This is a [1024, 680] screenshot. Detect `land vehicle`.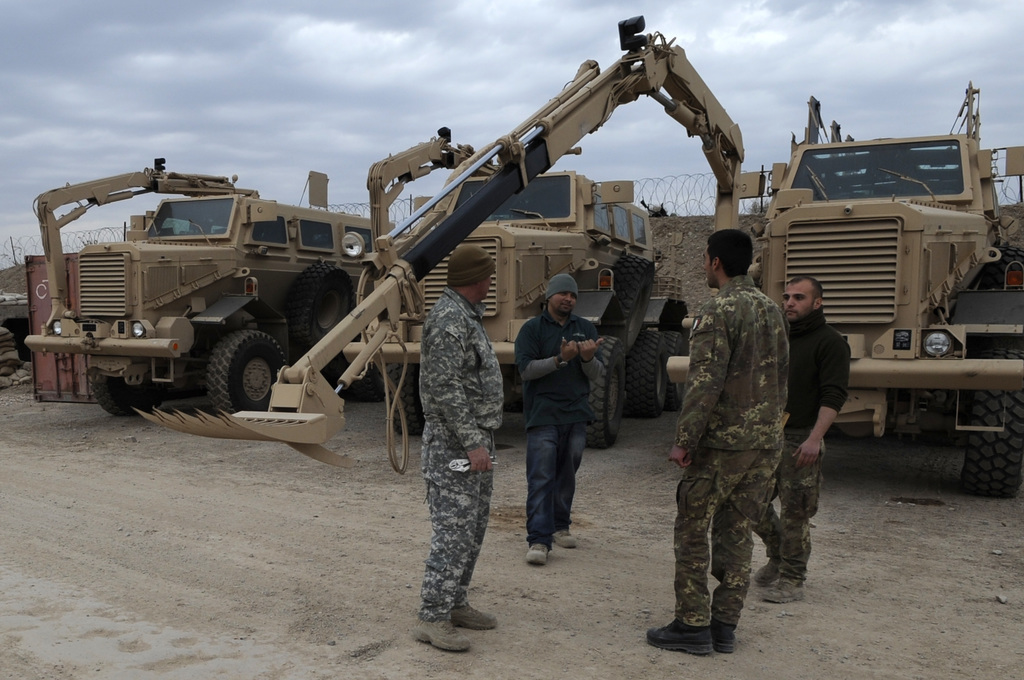
rect(755, 93, 1013, 478).
